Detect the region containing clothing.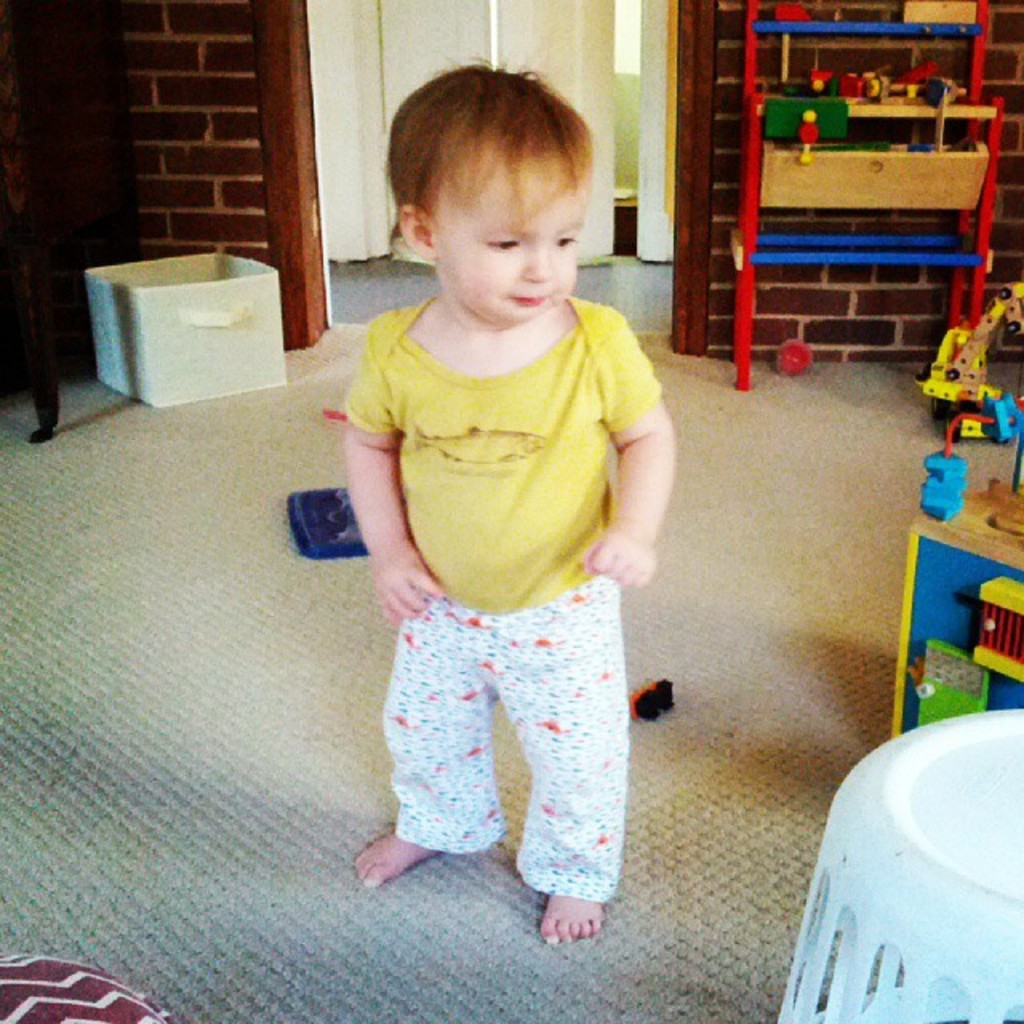
342/291/674/896.
